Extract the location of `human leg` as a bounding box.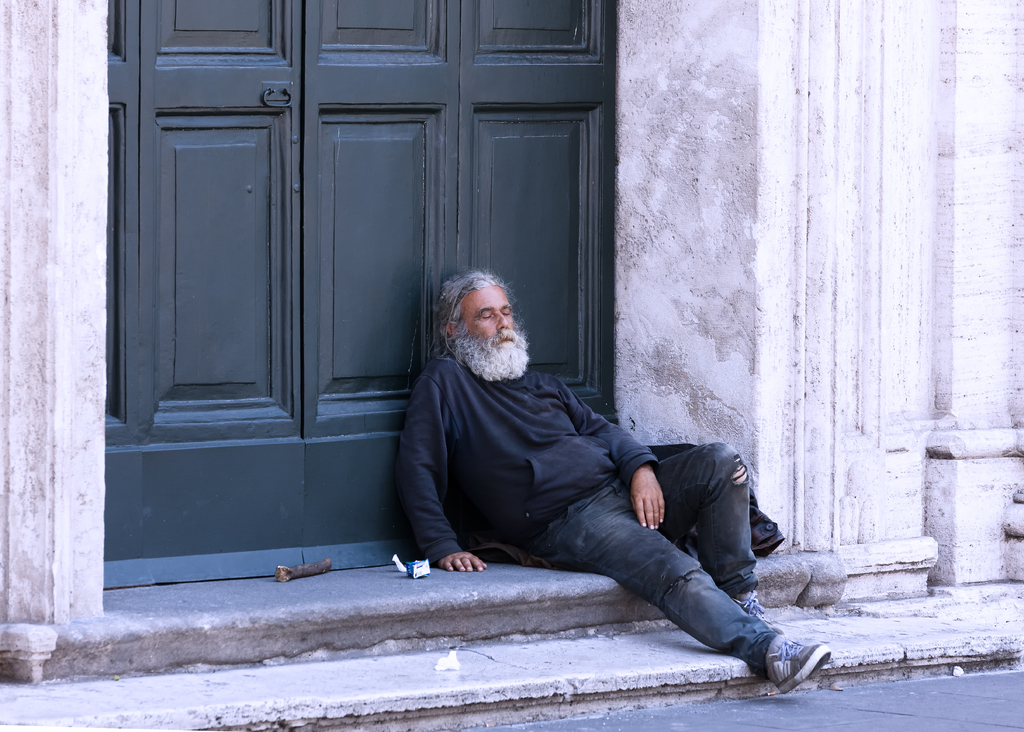
rect(618, 442, 758, 609).
